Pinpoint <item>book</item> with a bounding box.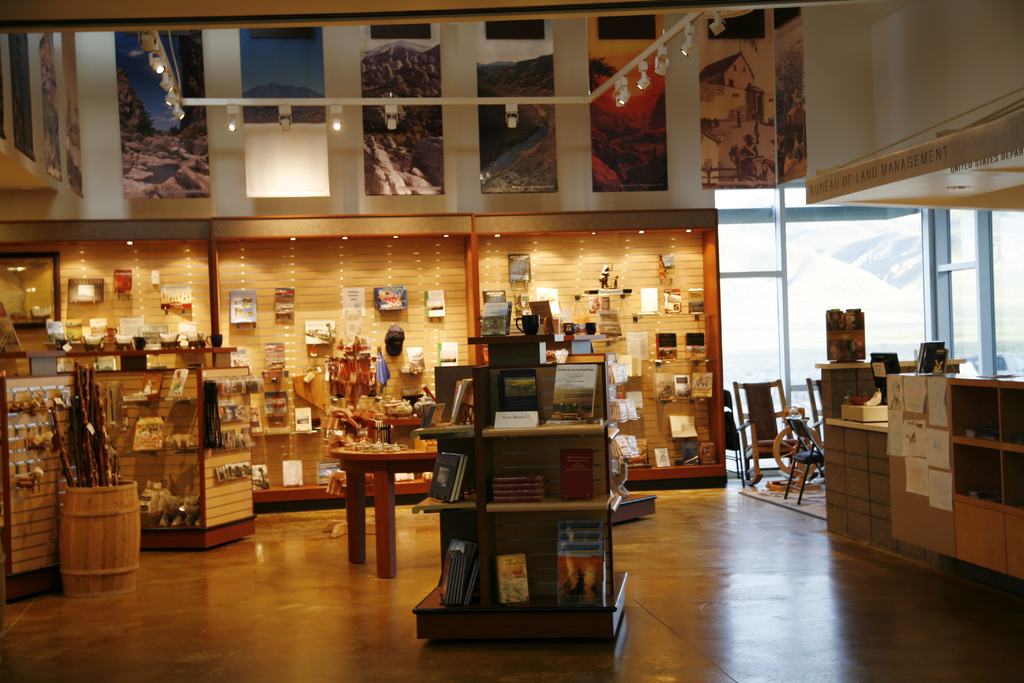
{"left": 636, "top": 284, "right": 657, "bottom": 309}.
